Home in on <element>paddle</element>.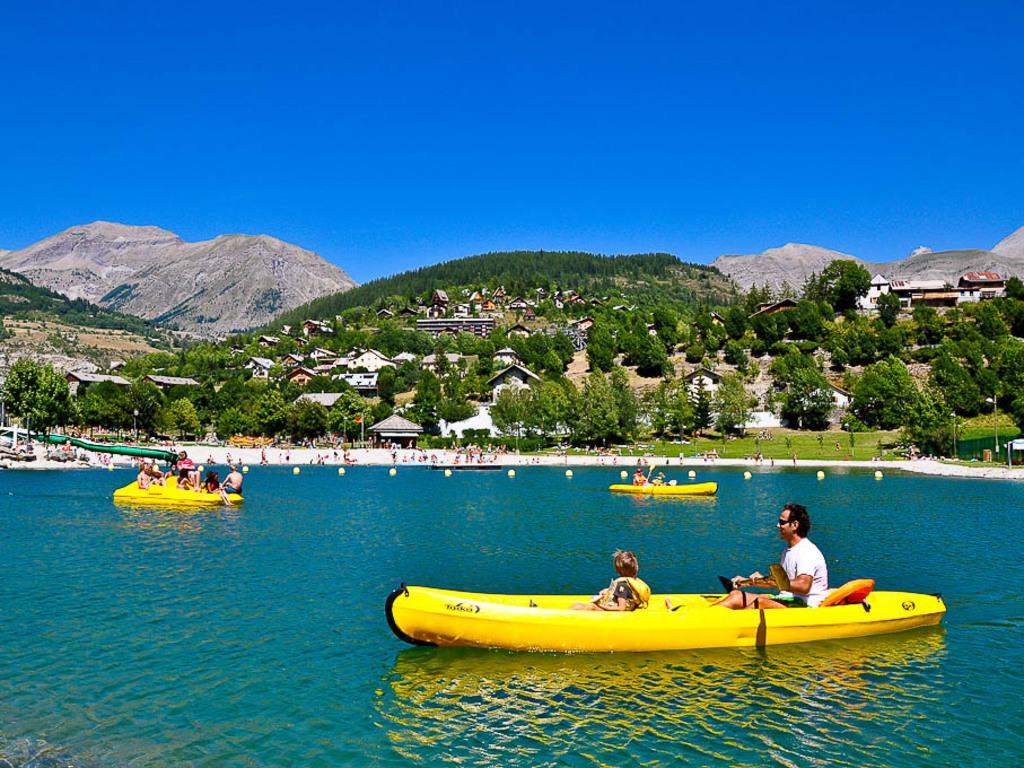
Homed in at [717, 564, 789, 594].
